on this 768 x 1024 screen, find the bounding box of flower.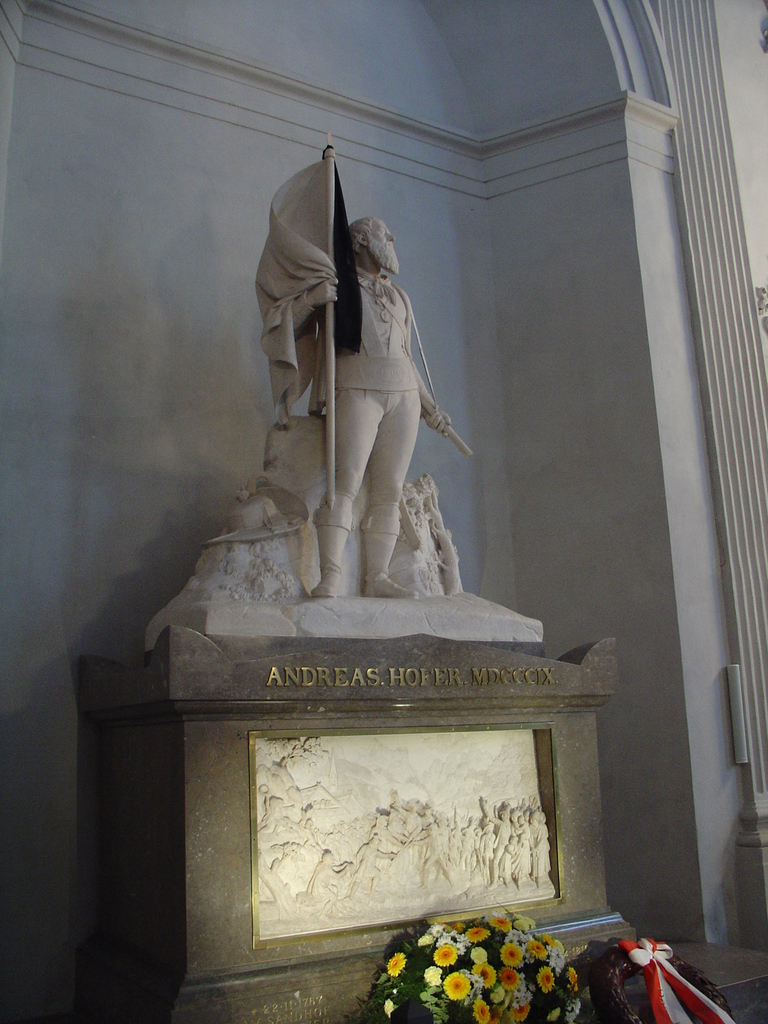
Bounding box: {"left": 524, "top": 991, "right": 534, "bottom": 1003}.
